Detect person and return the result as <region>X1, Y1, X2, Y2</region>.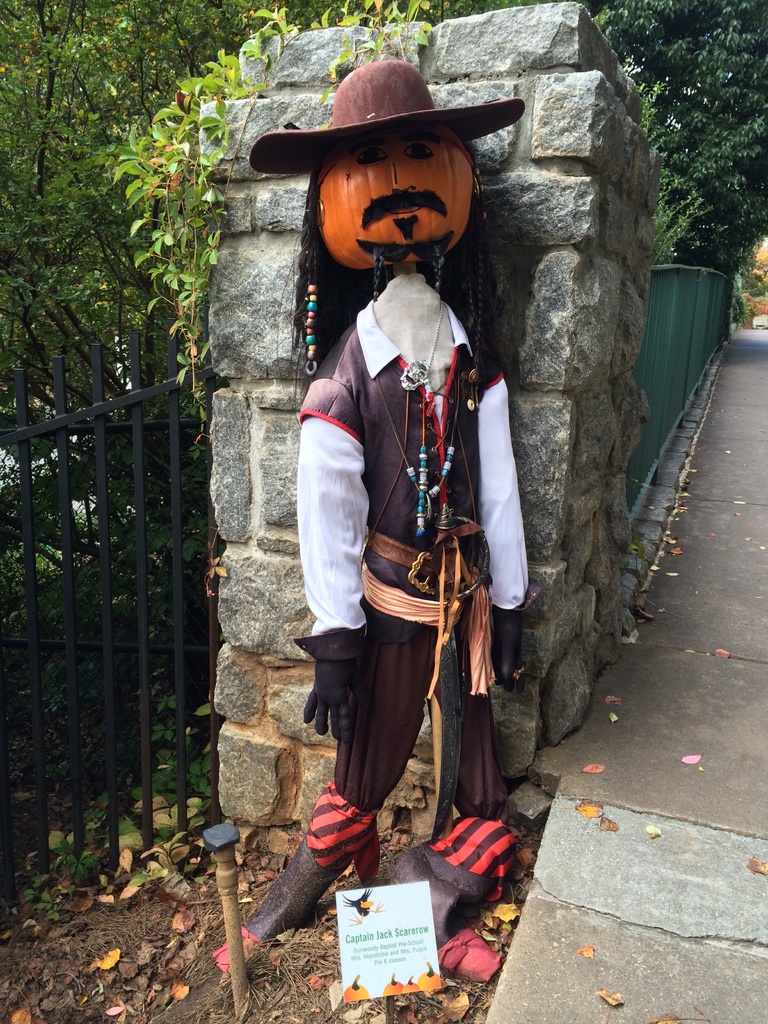
<region>212, 59, 525, 980</region>.
